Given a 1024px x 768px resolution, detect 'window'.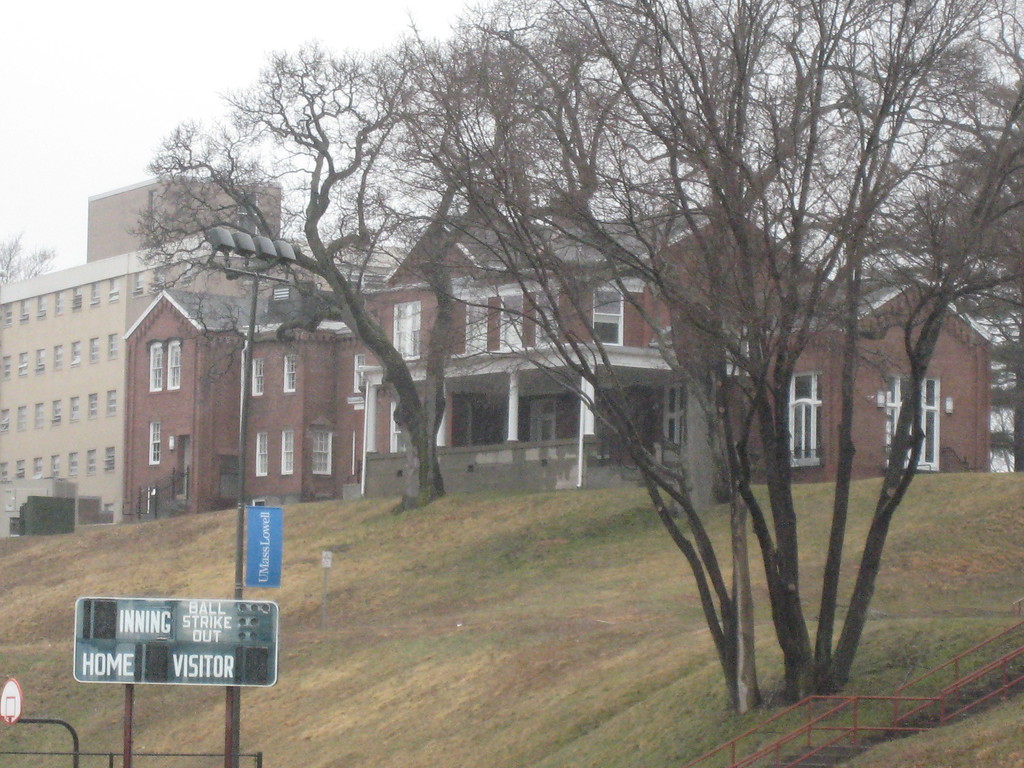
bbox=(53, 346, 63, 372).
